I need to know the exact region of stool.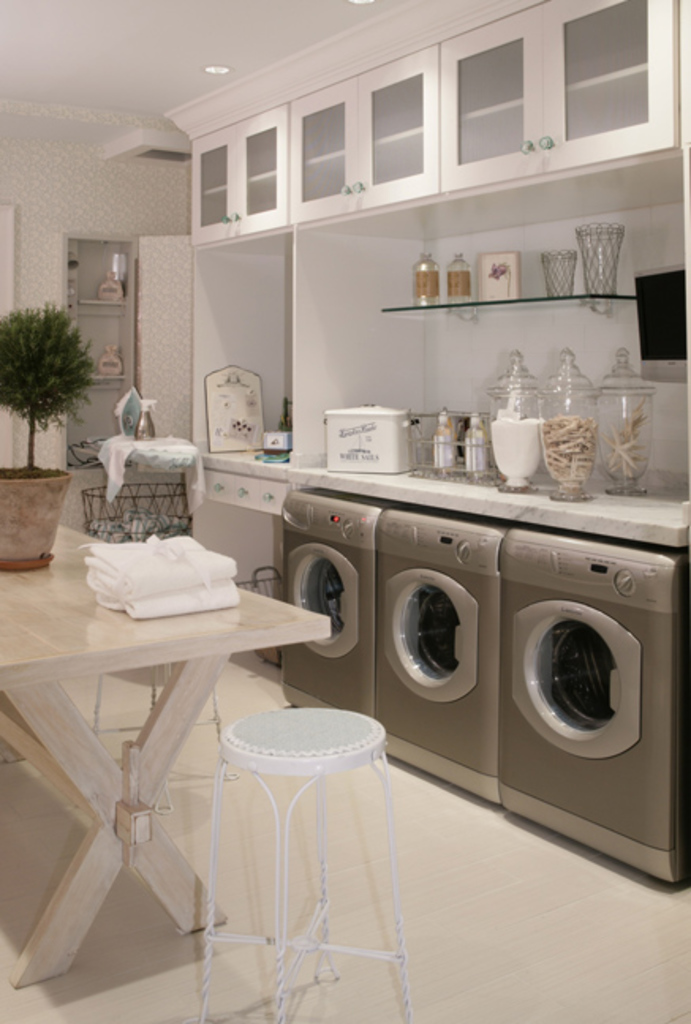
Region: (199,706,417,1022).
